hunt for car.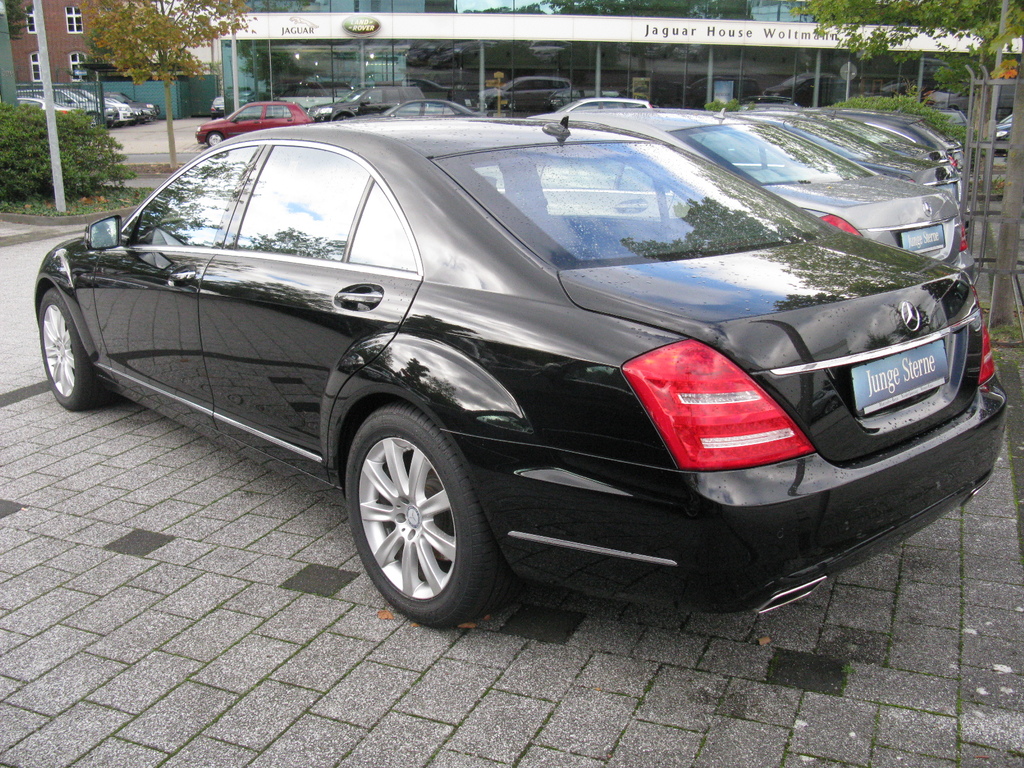
Hunted down at 193, 99, 313, 148.
